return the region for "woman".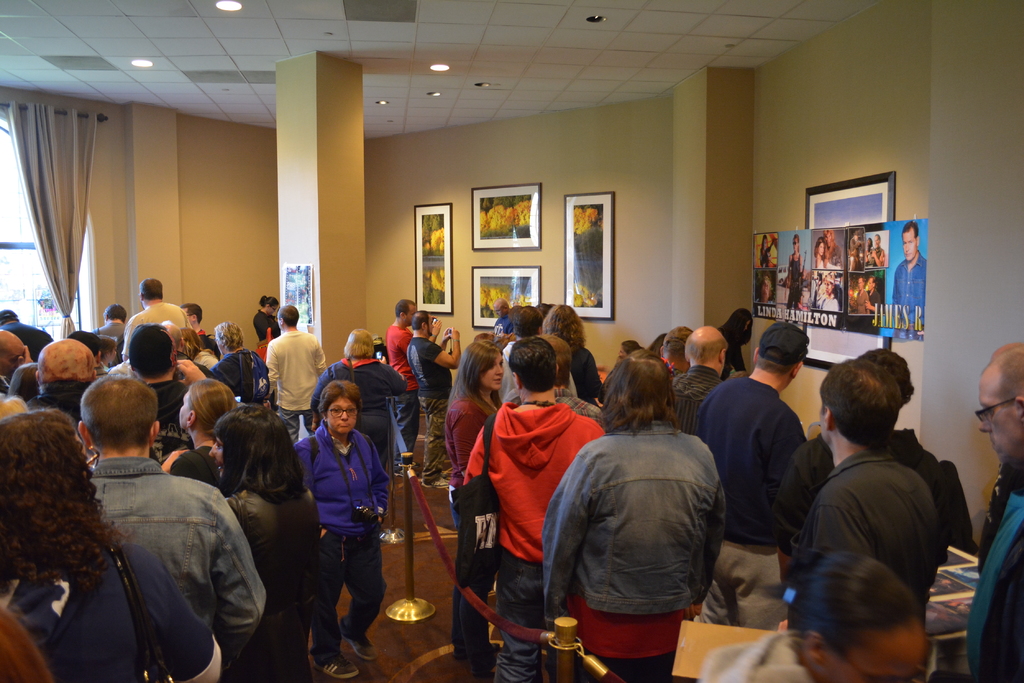
(291,382,385,682).
